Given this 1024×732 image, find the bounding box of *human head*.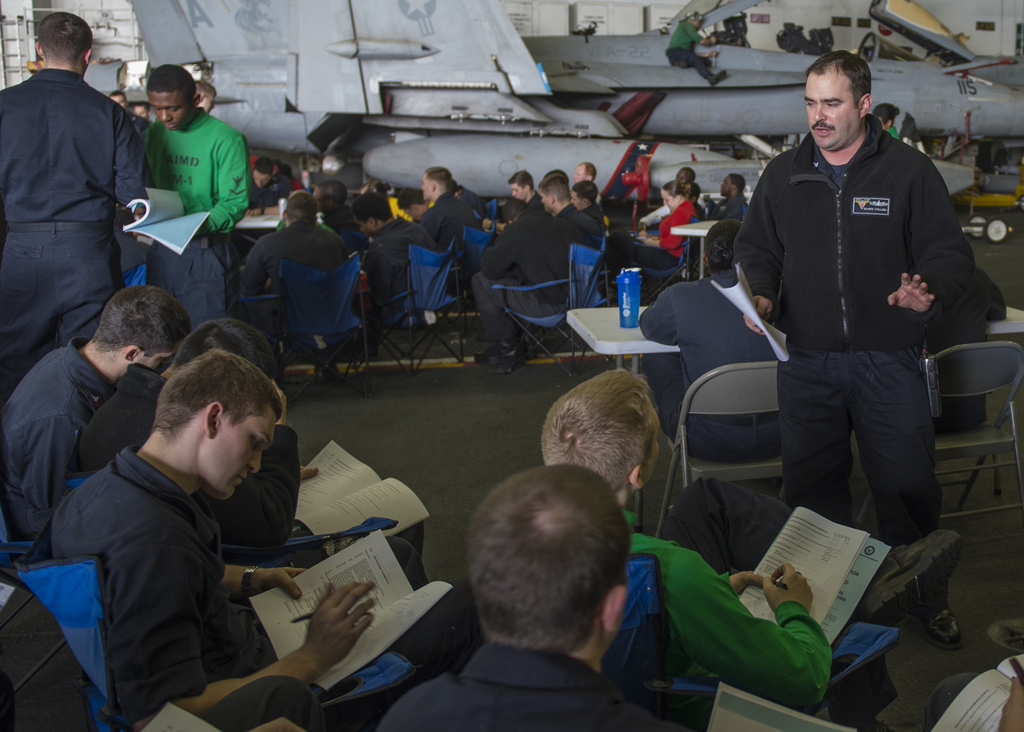
{"left": 35, "top": 12, "right": 93, "bottom": 67}.
